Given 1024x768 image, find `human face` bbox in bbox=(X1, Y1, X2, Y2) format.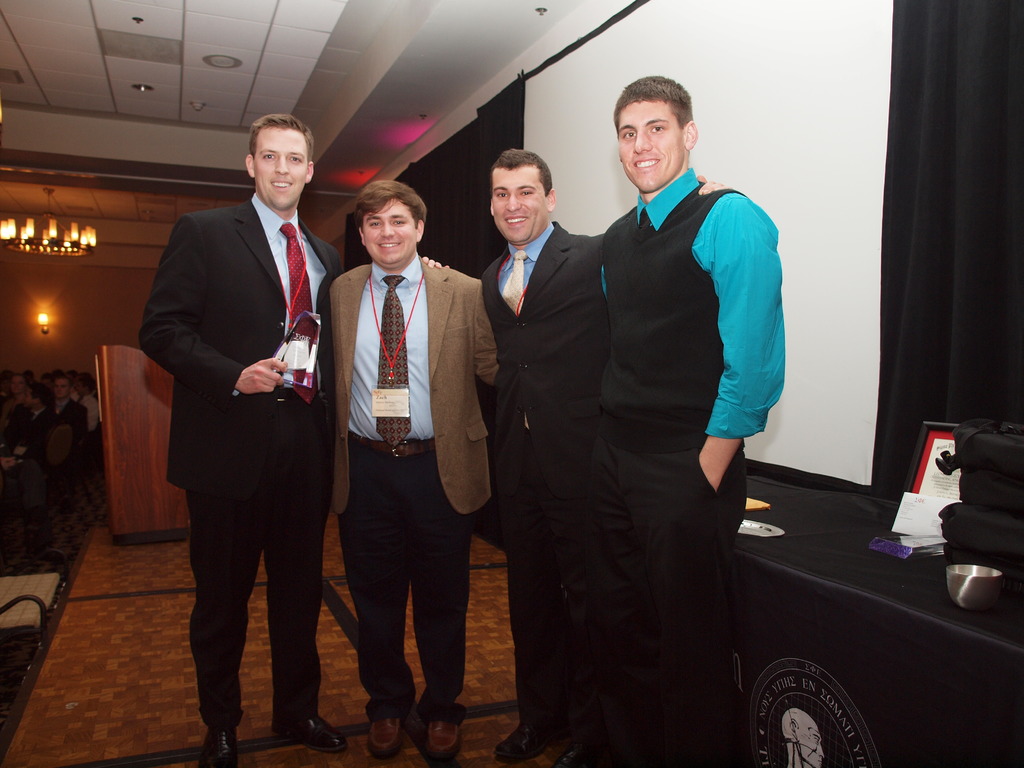
bbox=(54, 378, 69, 397).
